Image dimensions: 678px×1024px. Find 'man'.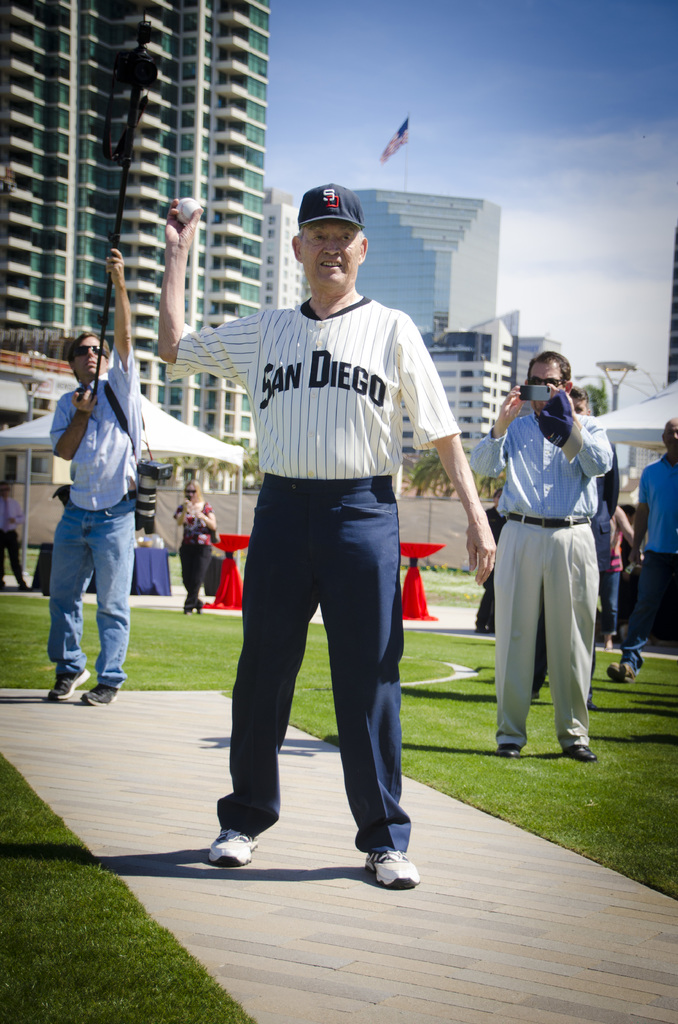
<bbox>0, 482, 33, 591</bbox>.
